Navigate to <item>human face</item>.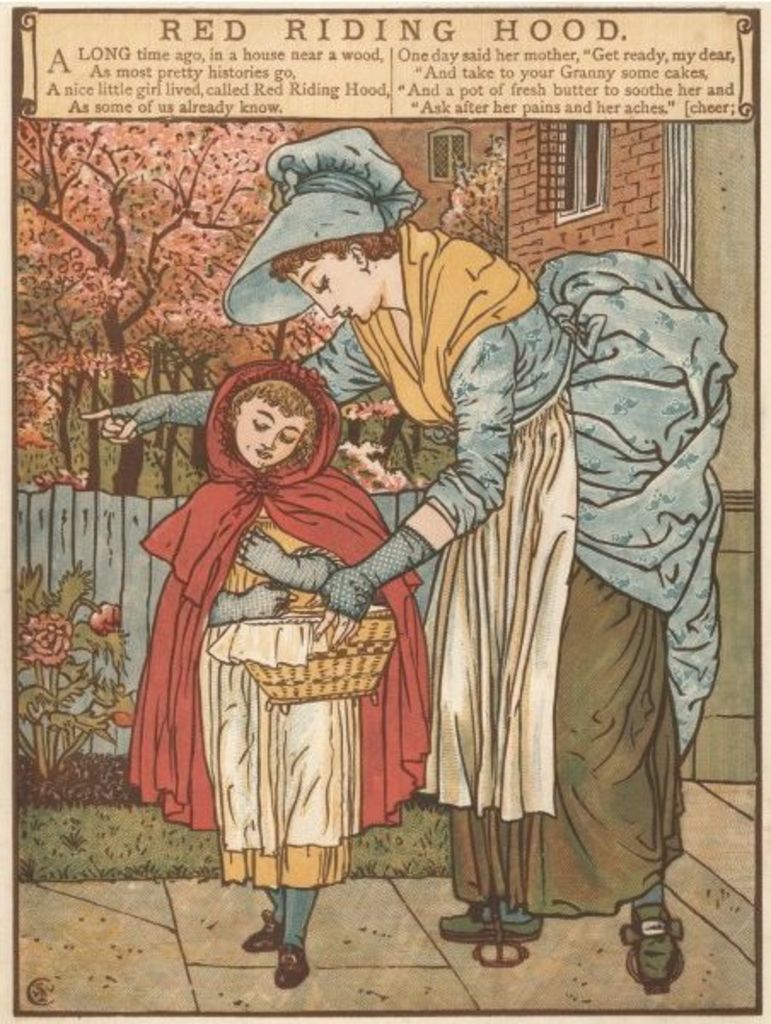
Navigation target: [288, 249, 377, 314].
